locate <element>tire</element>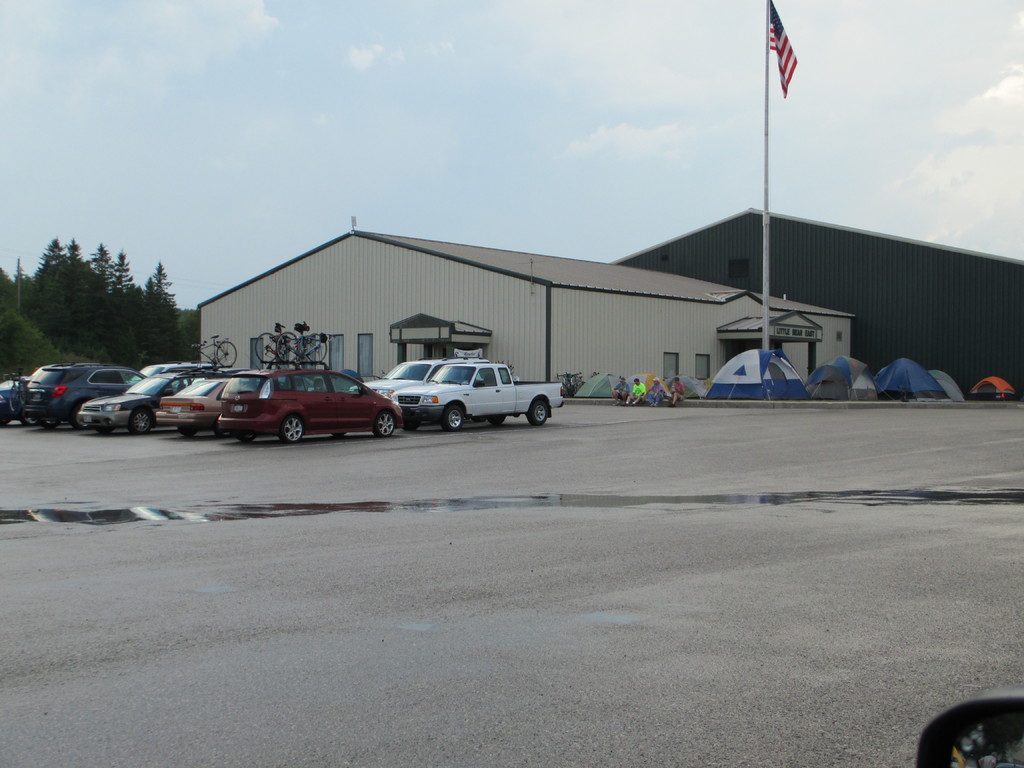
(left=39, top=420, right=60, bottom=428)
